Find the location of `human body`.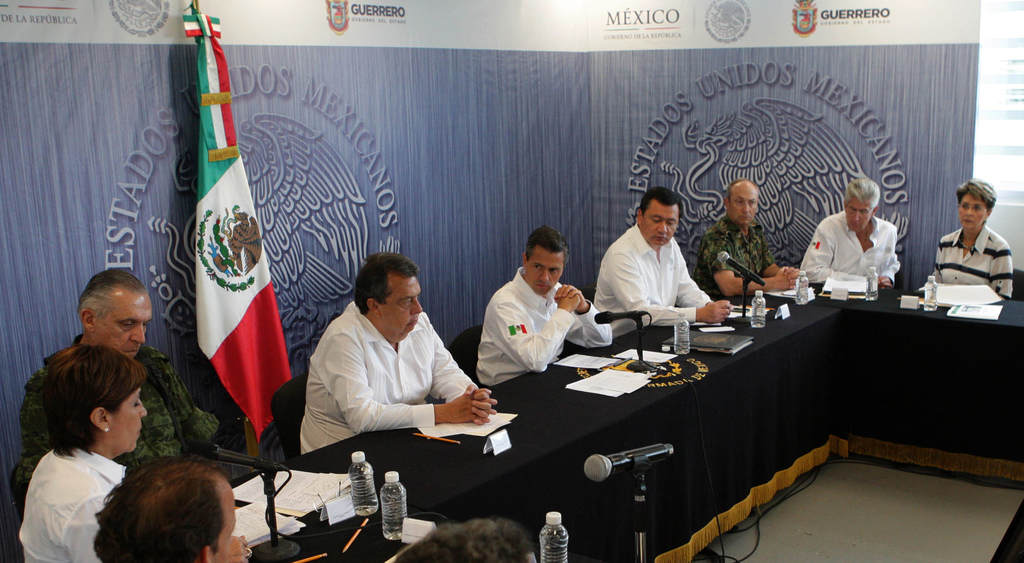
Location: rect(798, 207, 902, 292).
